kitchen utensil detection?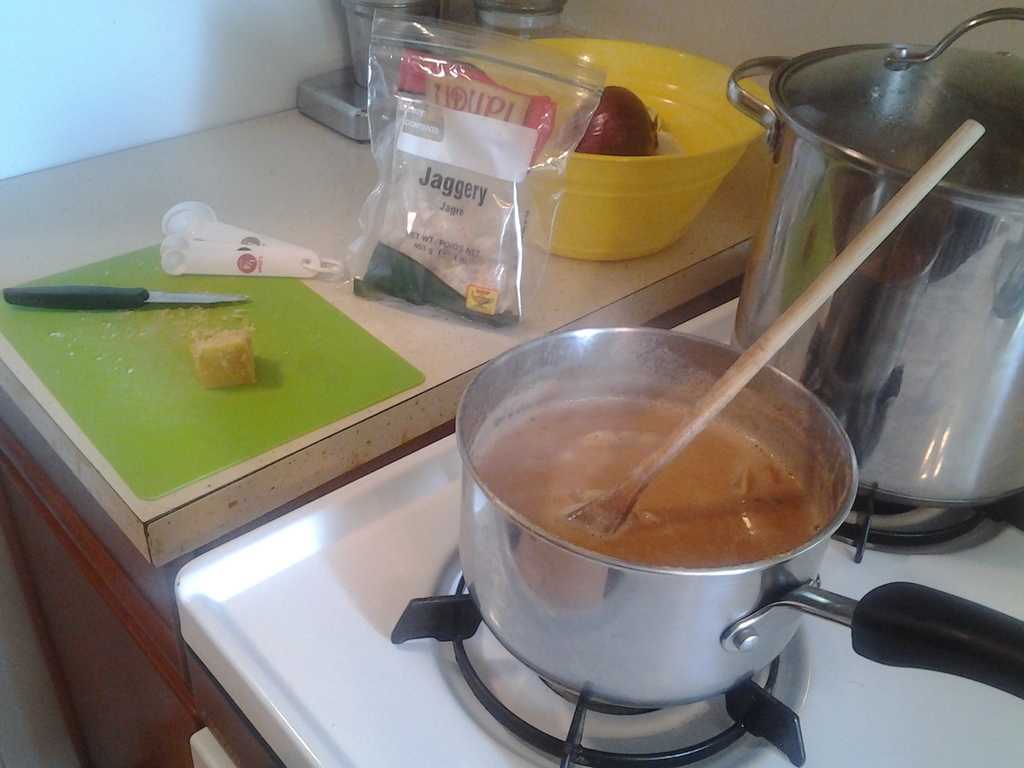
Rect(0, 285, 256, 316)
